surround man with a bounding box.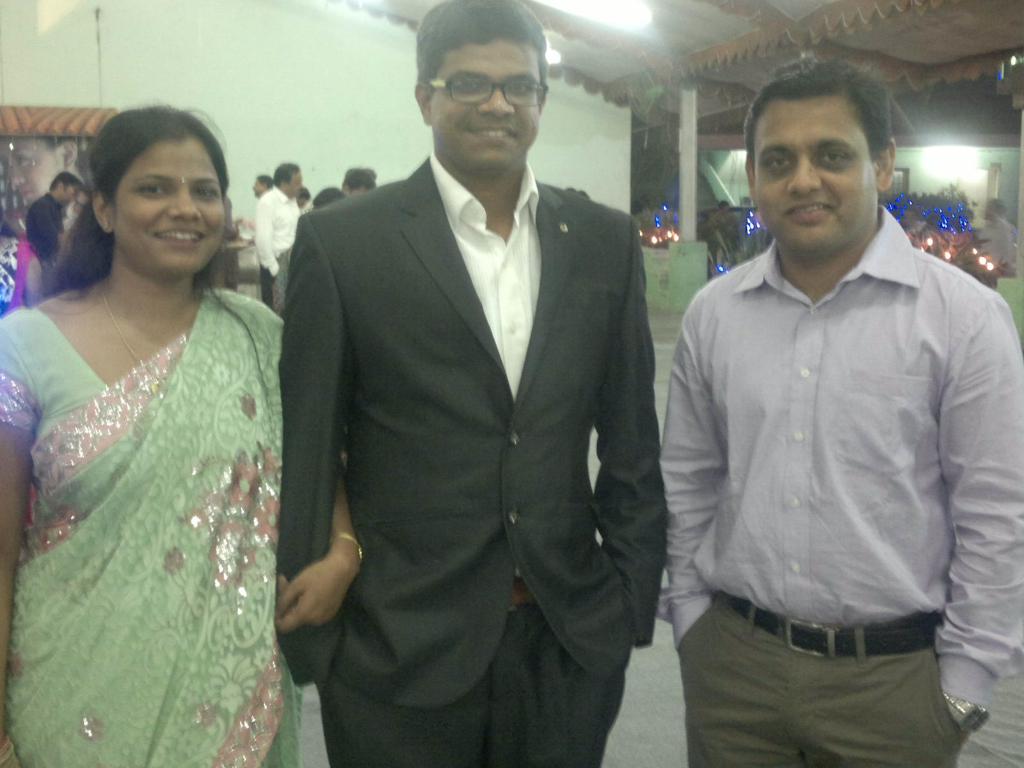
<bbox>711, 200, 732, 269</bbox>.
